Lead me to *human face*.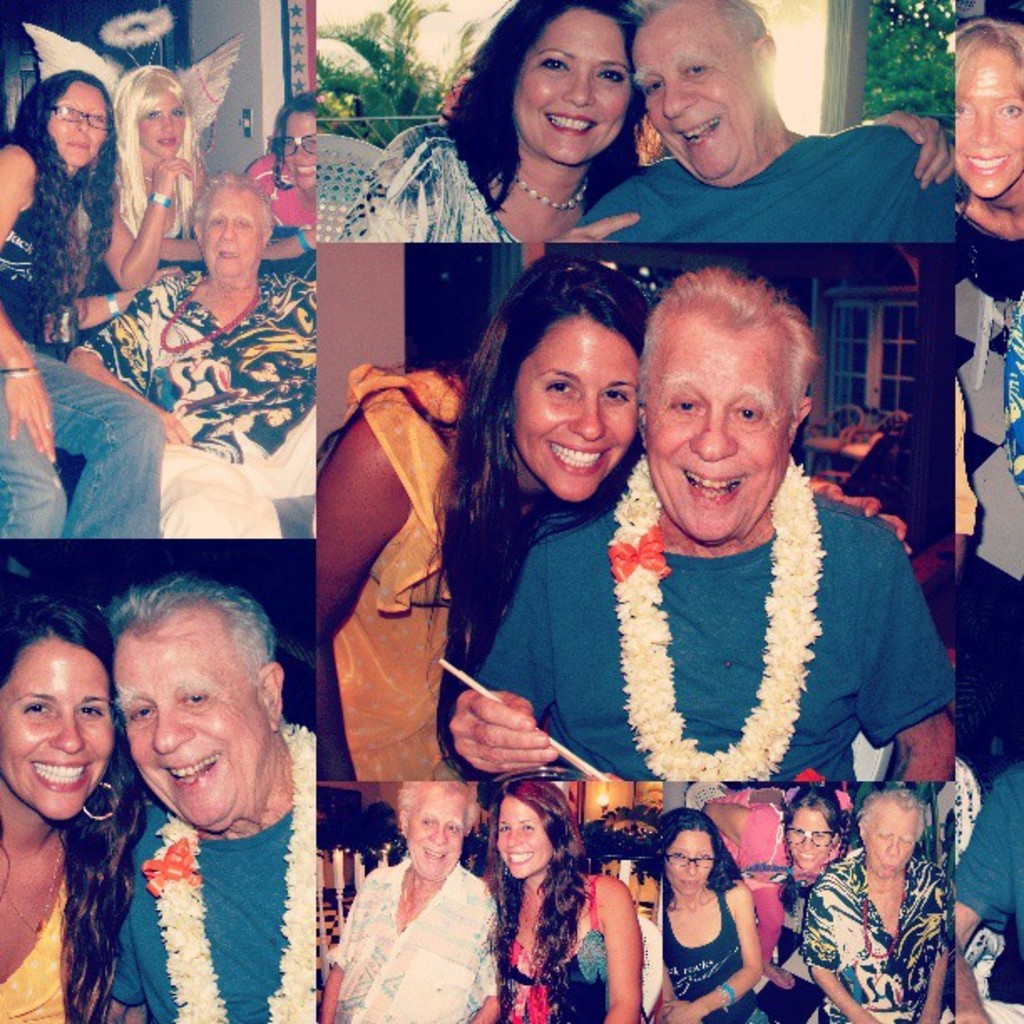
Lead to [left=646, top=325, right=786, bottom=542].
